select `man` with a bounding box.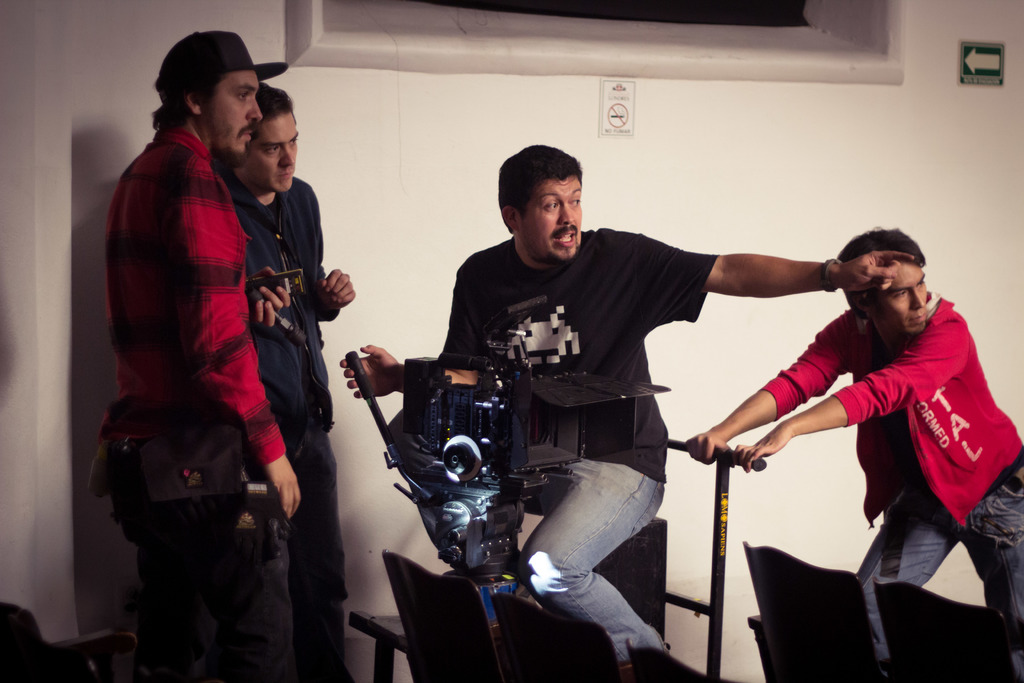
(97, 25, 309, 682).
